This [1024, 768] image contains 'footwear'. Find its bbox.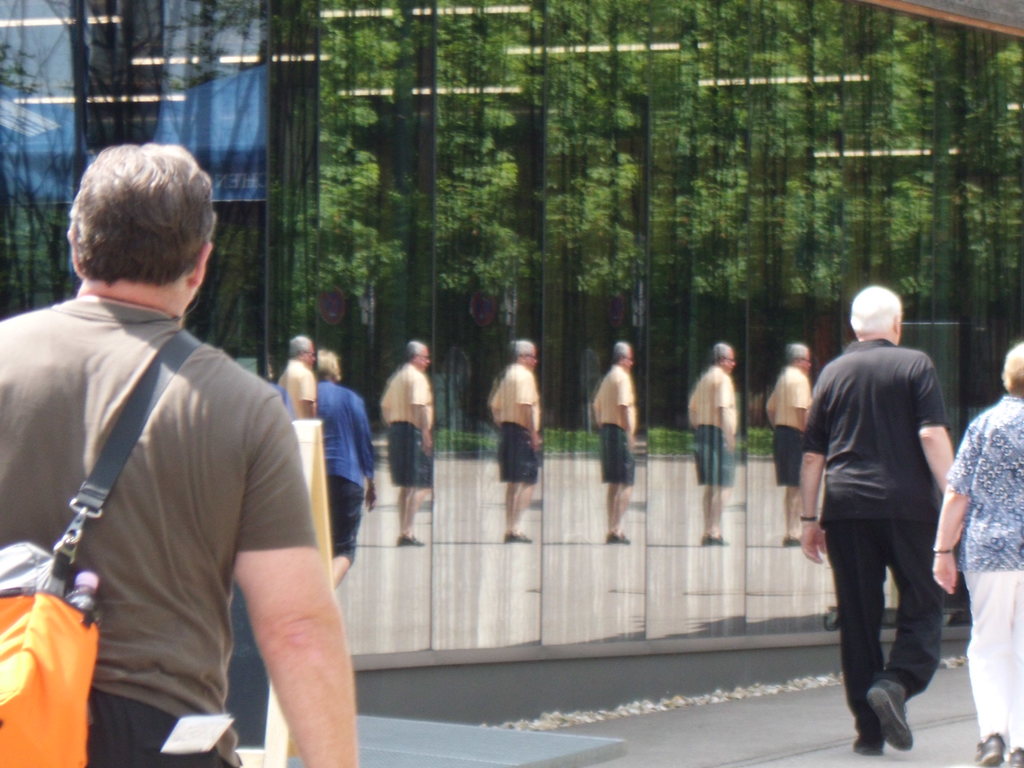
869, 675, 913, 746.
